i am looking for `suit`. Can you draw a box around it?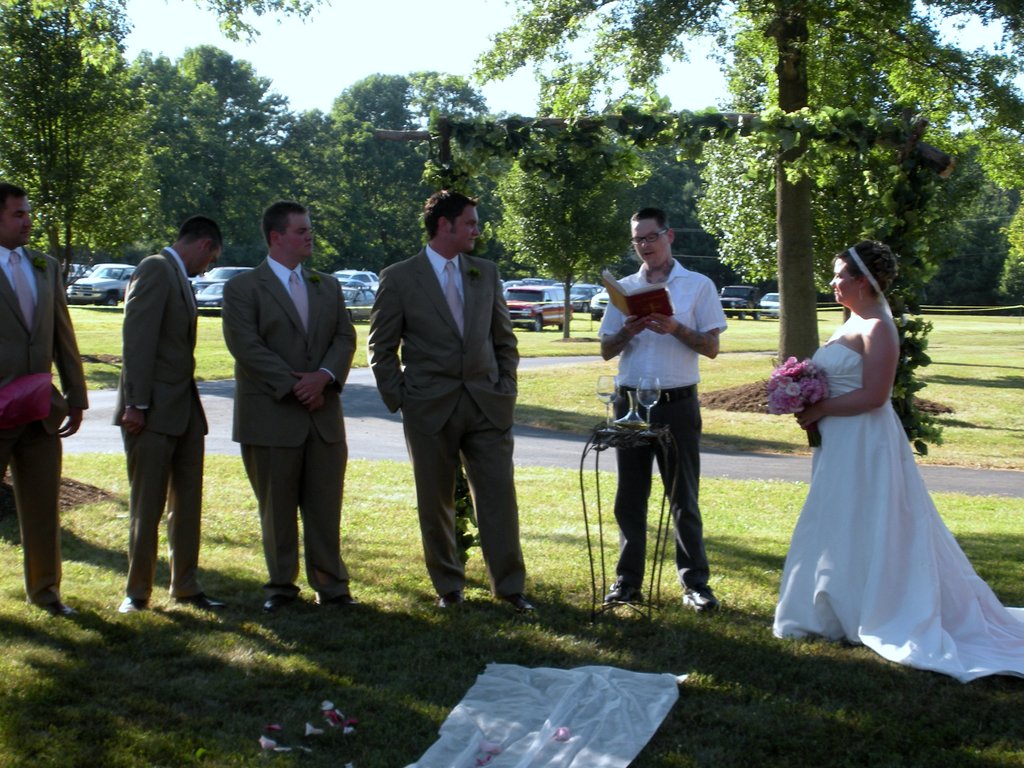
Sure, the bounding box is [366, 243, 527, 599].
